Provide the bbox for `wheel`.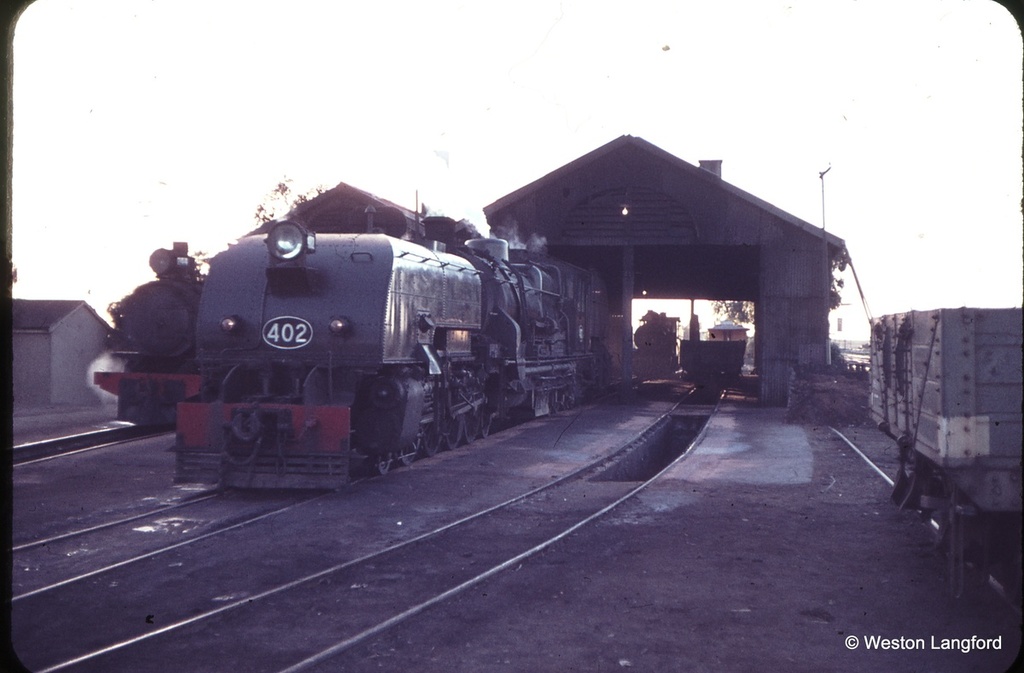
[left=422, top=427, right=443, bottom=461].
